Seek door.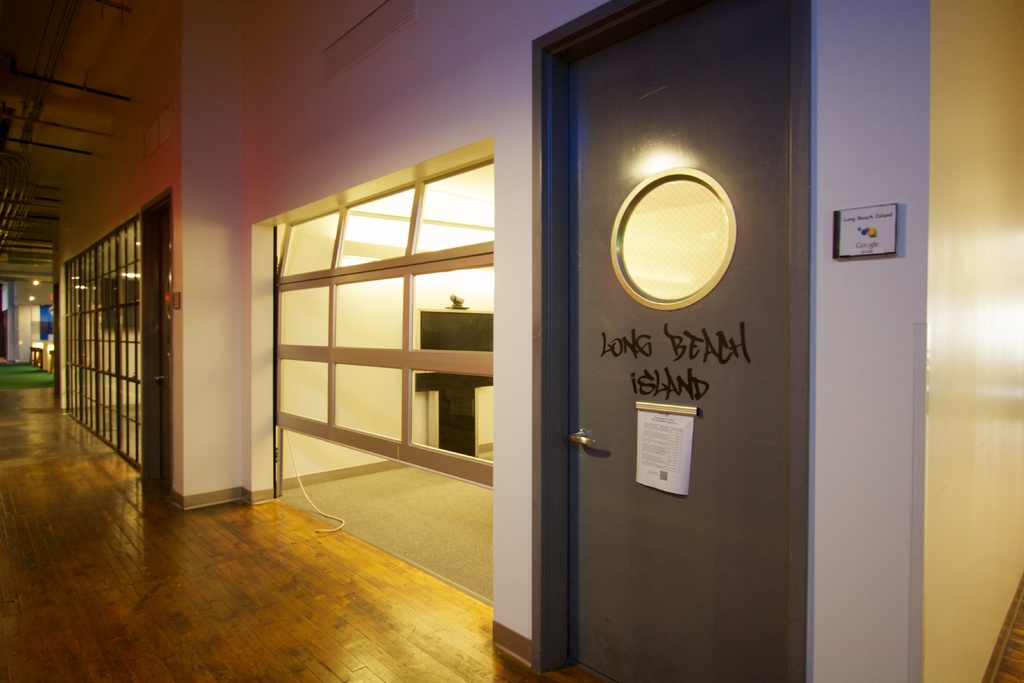
select_region(506, 0, 803, 633).
